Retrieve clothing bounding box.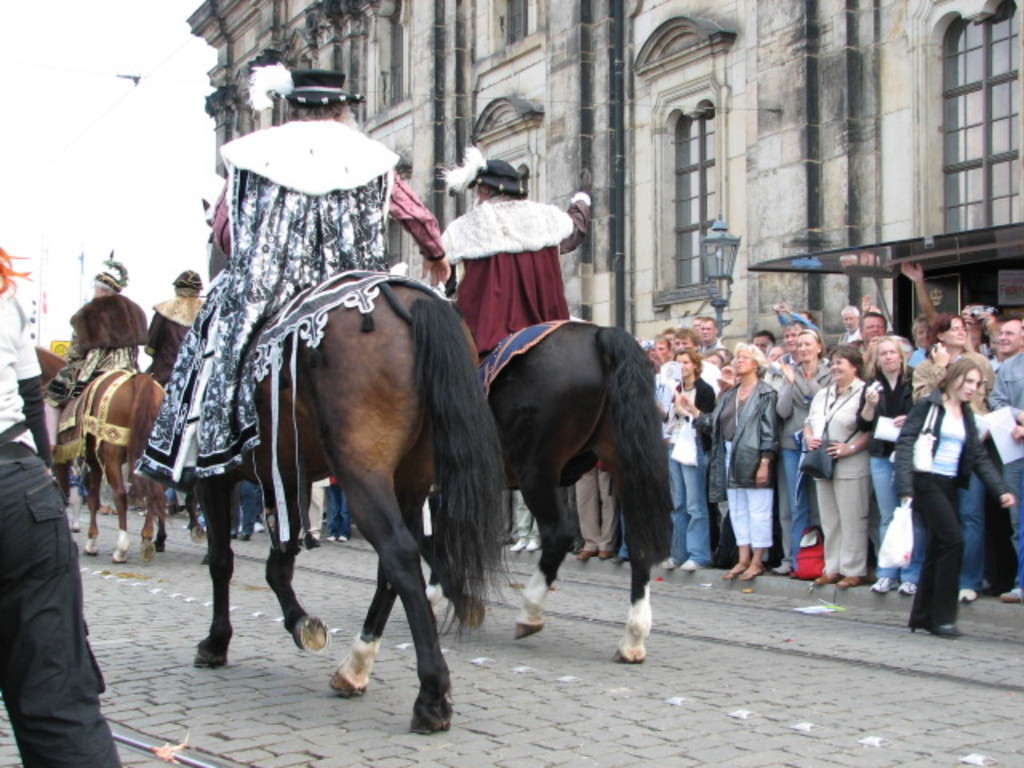
Bounding box: <region>909, 344, 931, 374</region>.
